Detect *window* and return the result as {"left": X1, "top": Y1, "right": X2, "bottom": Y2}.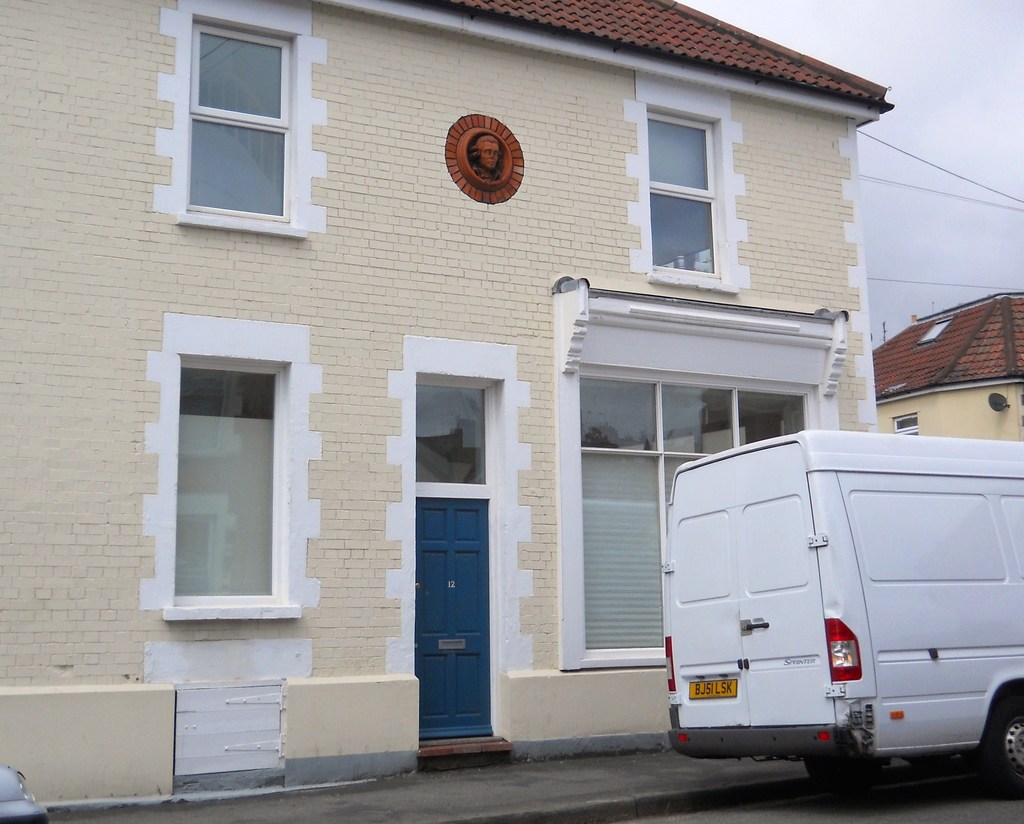
{"left": 633, "top": 72, "right": 745, "bottom": 298}.
